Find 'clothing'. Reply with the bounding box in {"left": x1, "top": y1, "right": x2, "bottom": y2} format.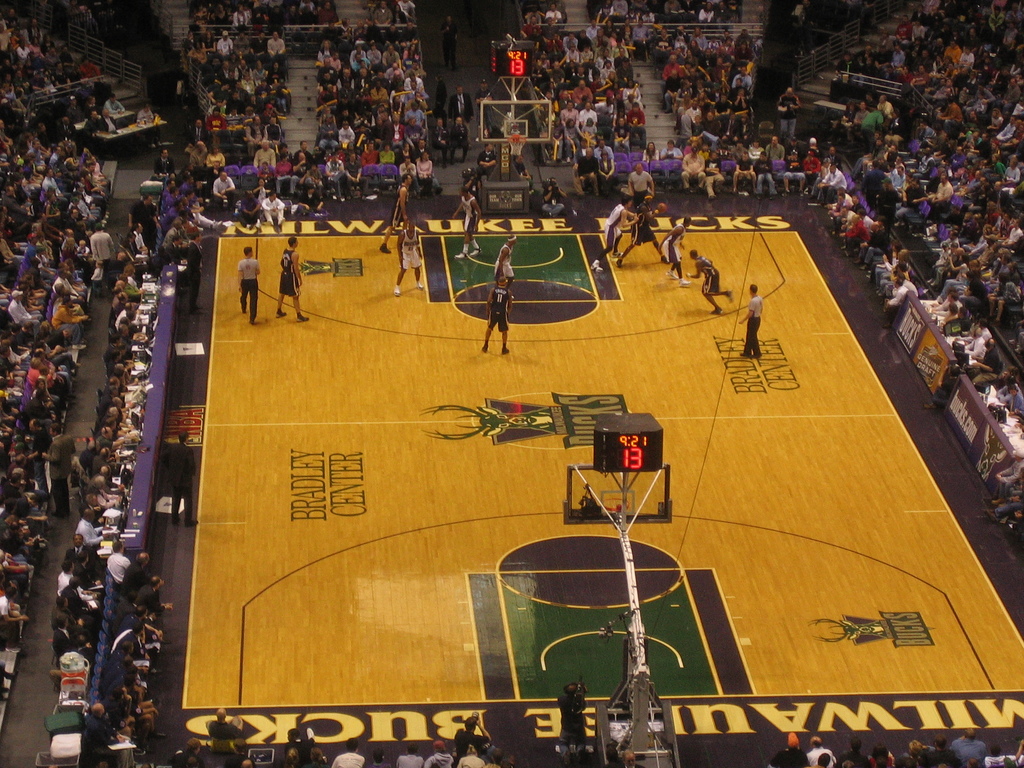
{"left": 460, "top": 198, "right": 479, "bottom": 240}.
